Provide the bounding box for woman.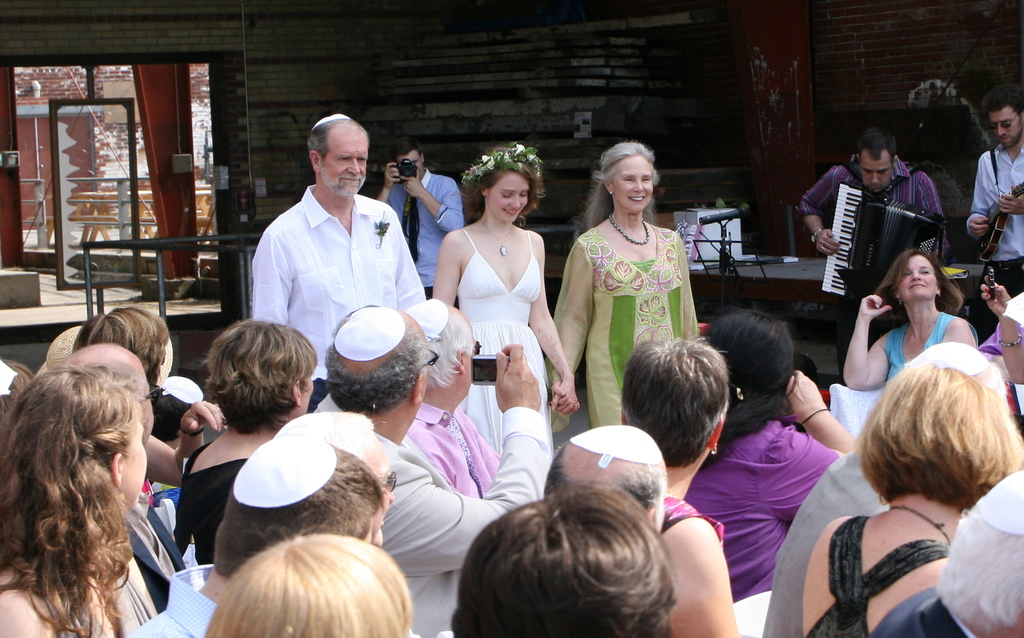
detection(601, 336, 731, 637).
